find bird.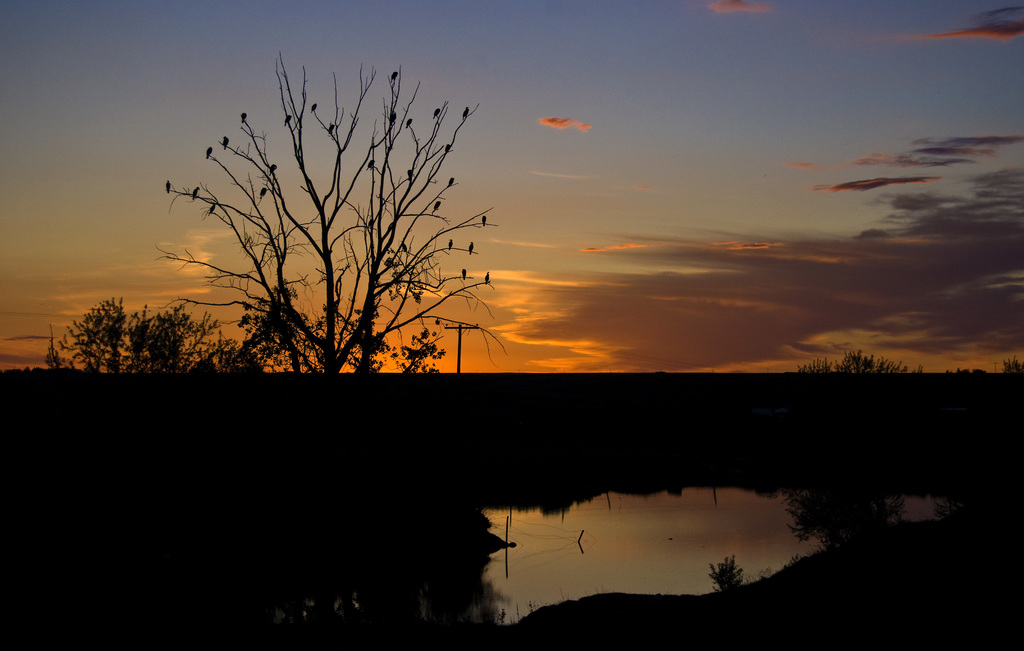
bbox(447, 236, 454, 251).
